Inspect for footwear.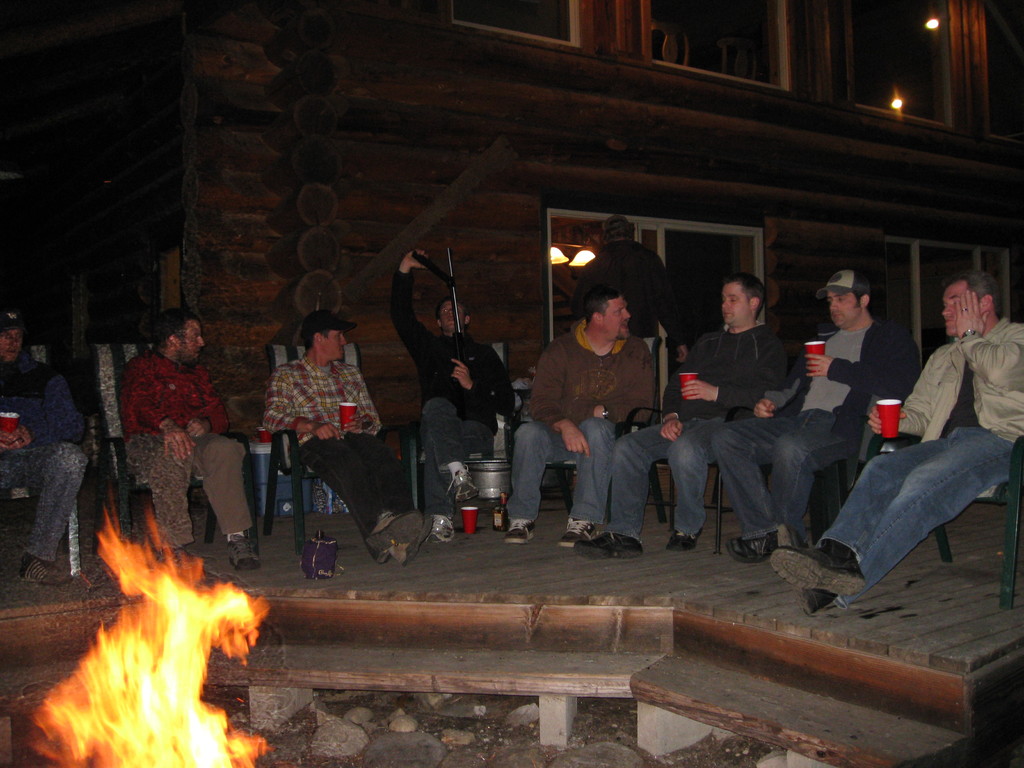
Inspection: {"left": 668, "top": 527, "right": 703, "bottom": 552}.
